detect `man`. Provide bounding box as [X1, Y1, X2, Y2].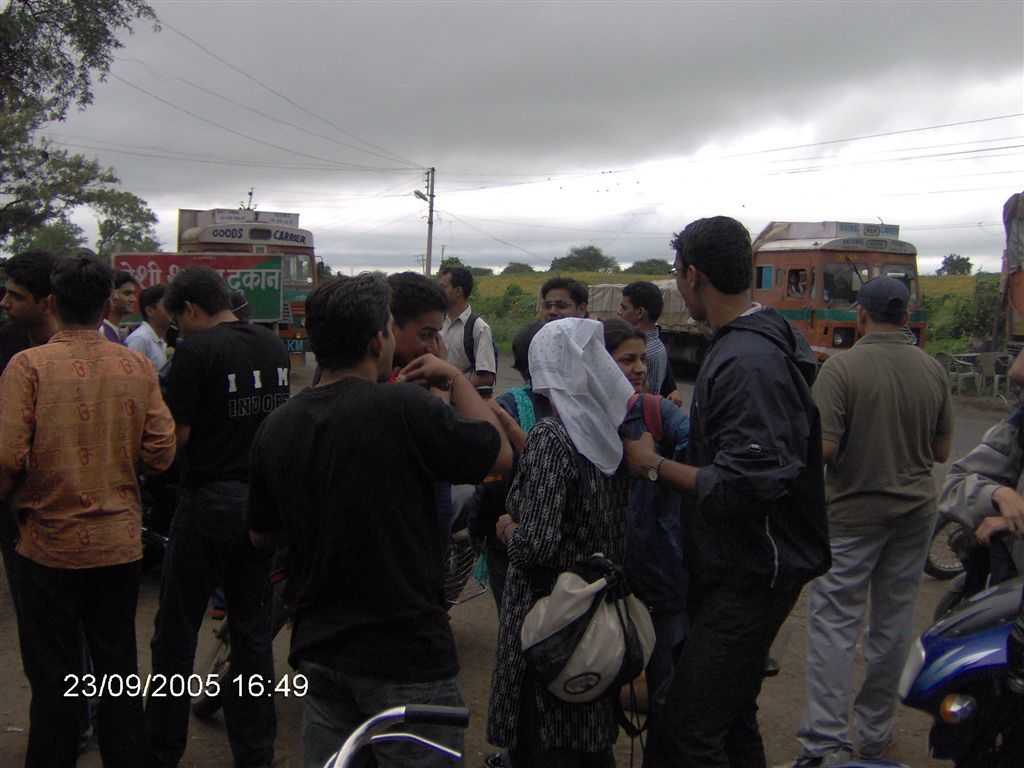
[614, 279, 670, 396].
